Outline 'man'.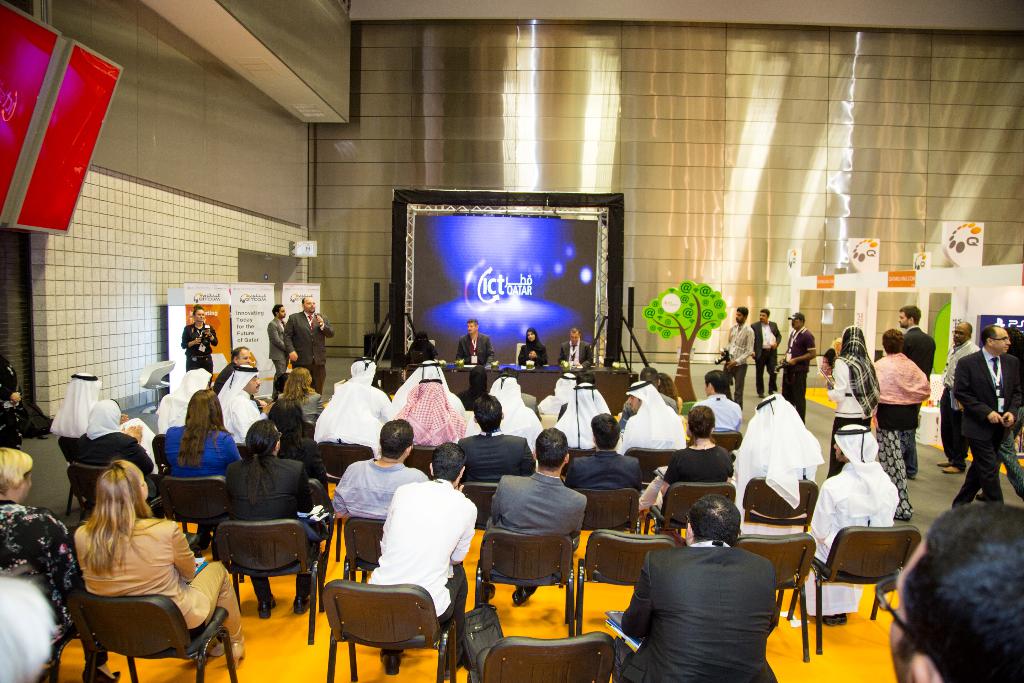
Outline: detection(321, 354, 575, 446).
